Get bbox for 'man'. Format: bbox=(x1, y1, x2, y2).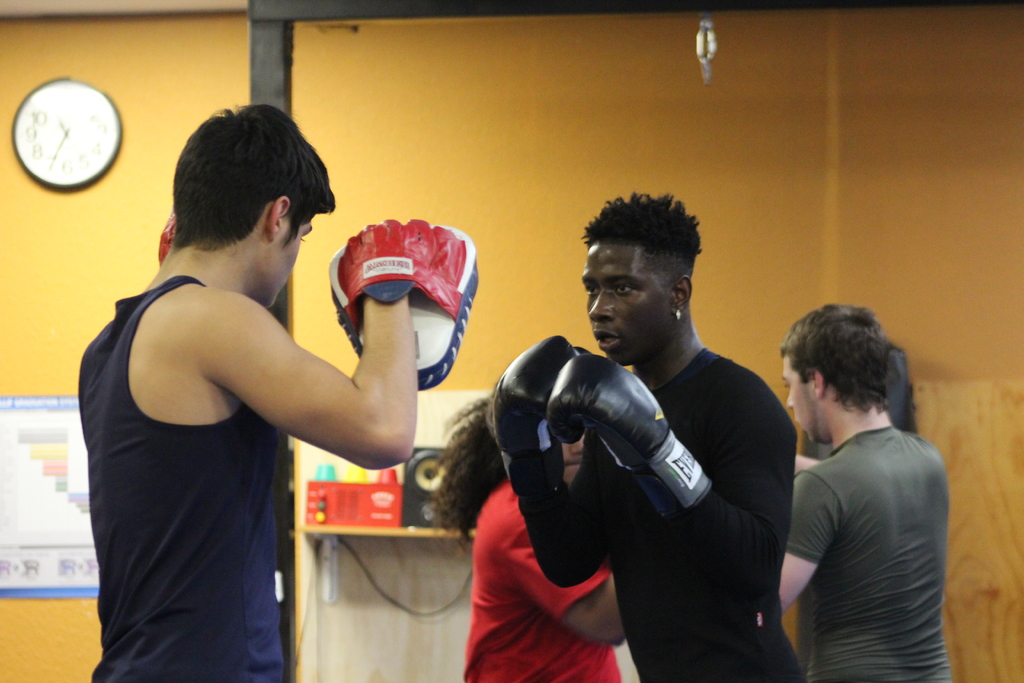
bbox=(75, 101, 424, 682).
